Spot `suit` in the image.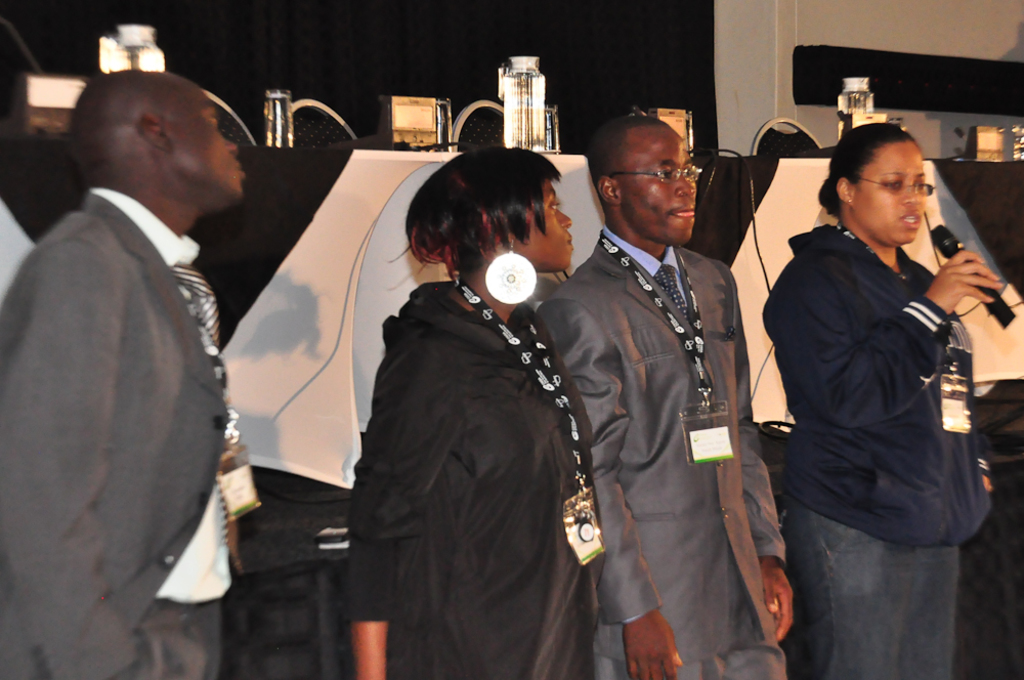
`suit` found at (539, 228, 791, 679).
